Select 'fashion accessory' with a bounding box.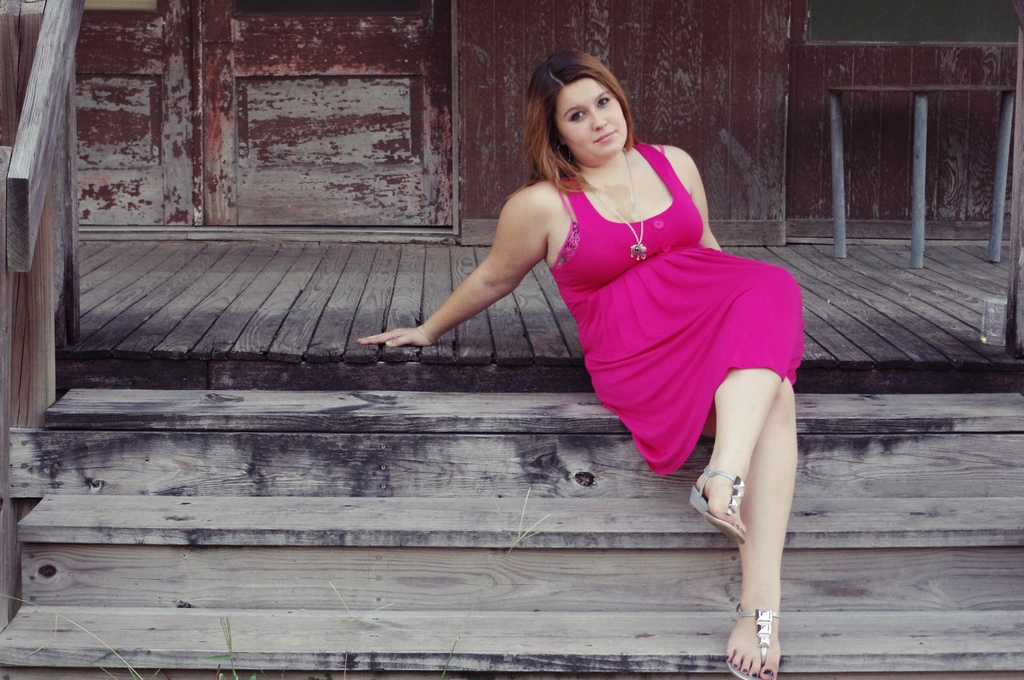
<region>594, 150, 646, 261</region>.
